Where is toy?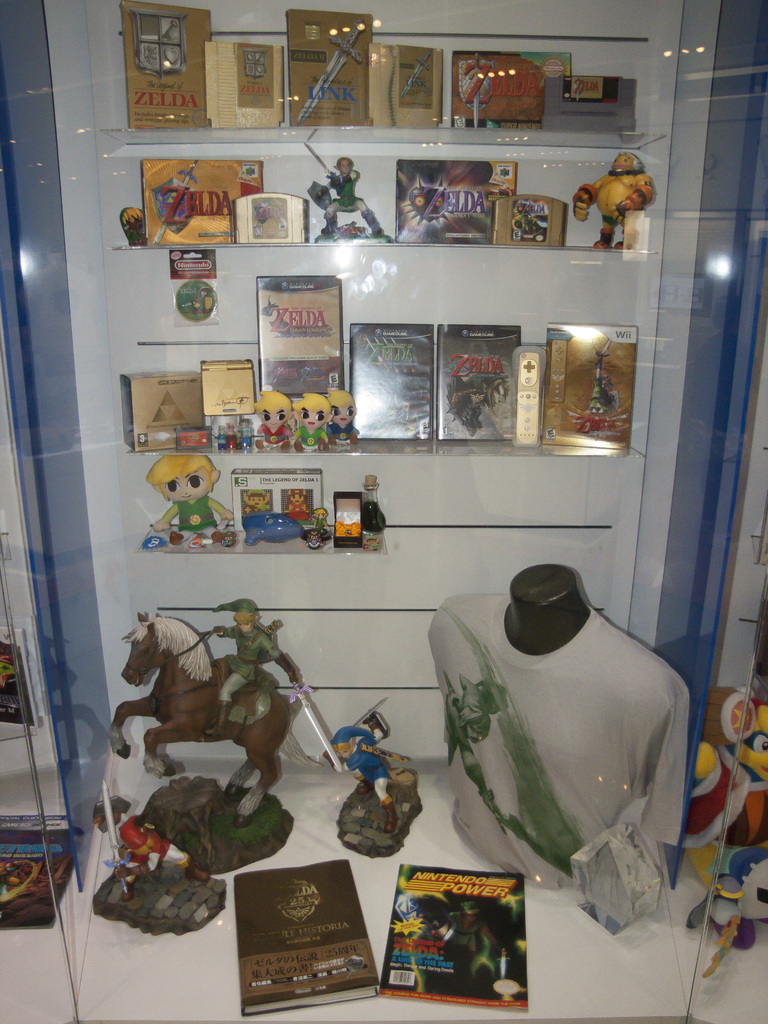
Rect(303, 141, 391, 242).
